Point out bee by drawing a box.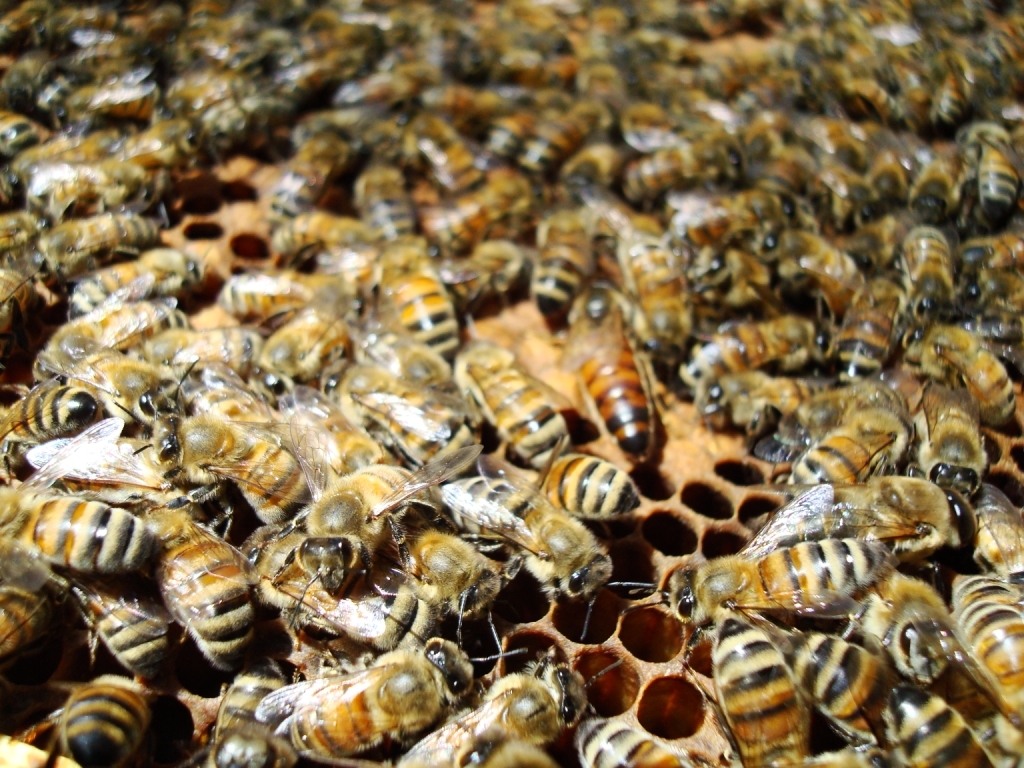
[531,202,596,317].
